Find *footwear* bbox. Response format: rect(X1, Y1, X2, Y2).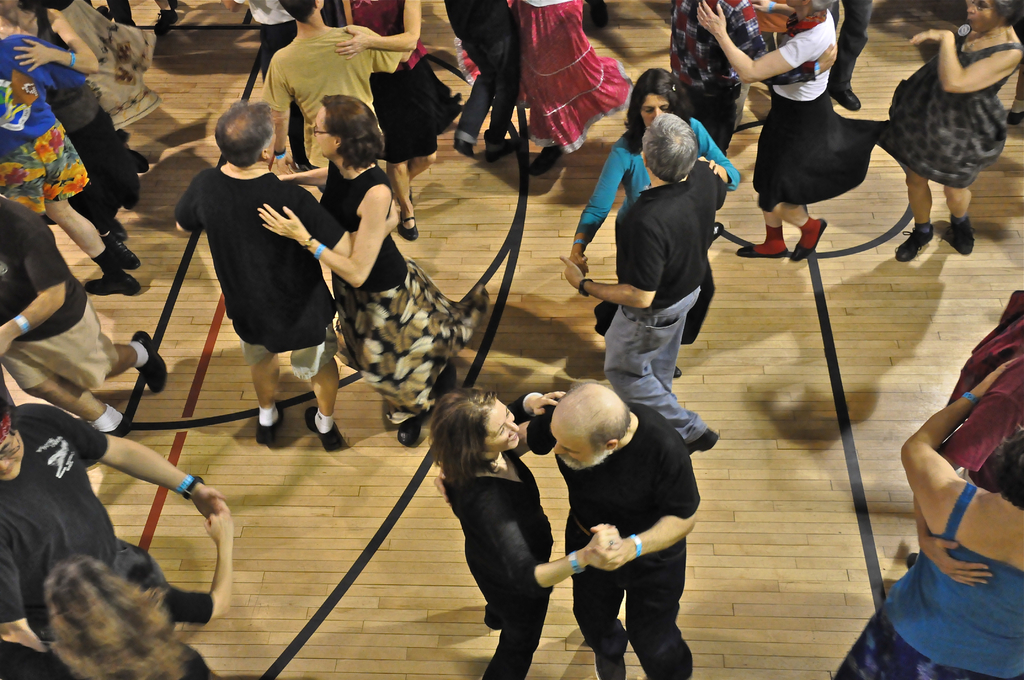
rect(435, 364, 456, 396).
